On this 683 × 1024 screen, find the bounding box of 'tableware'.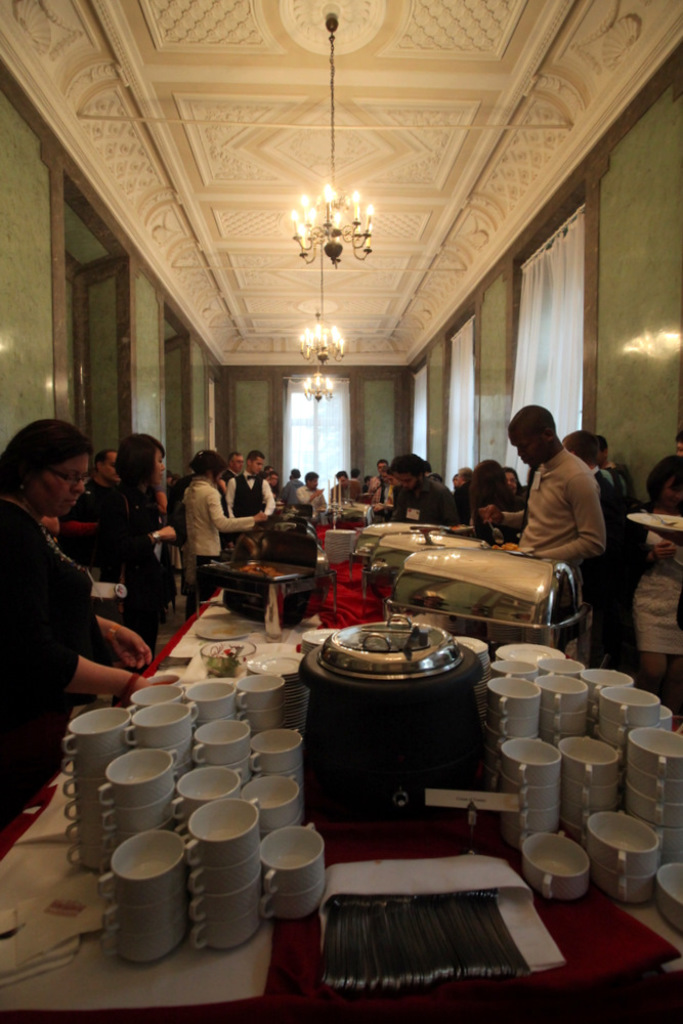
Bounding box: BBox(520, 829, 591, 899).
